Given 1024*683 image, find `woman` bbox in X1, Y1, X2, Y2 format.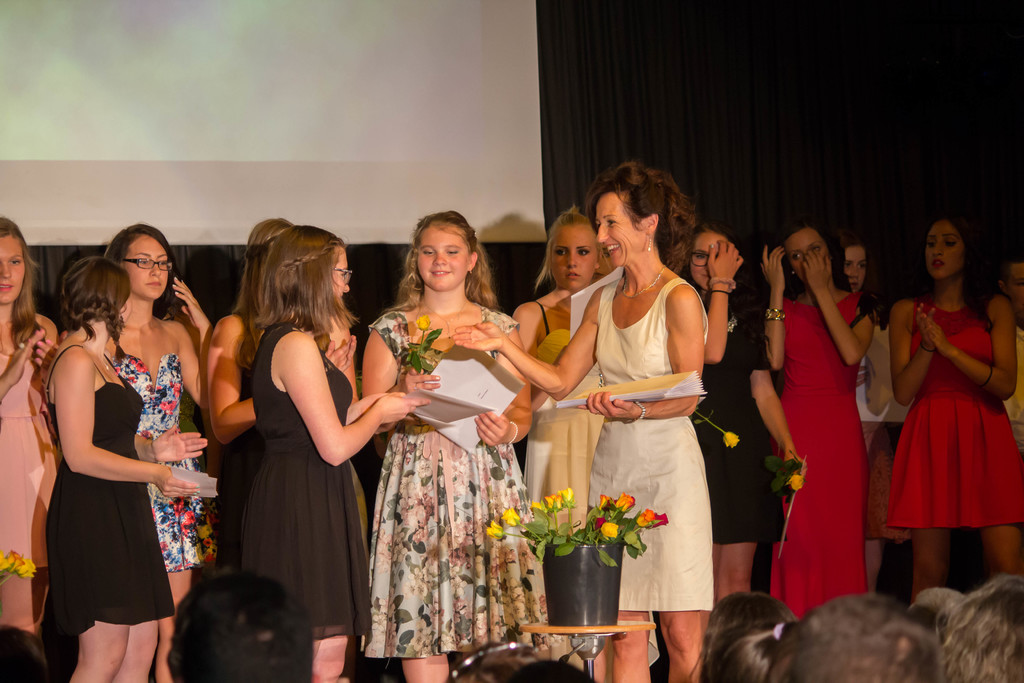
889, 215, 1020, 613.
